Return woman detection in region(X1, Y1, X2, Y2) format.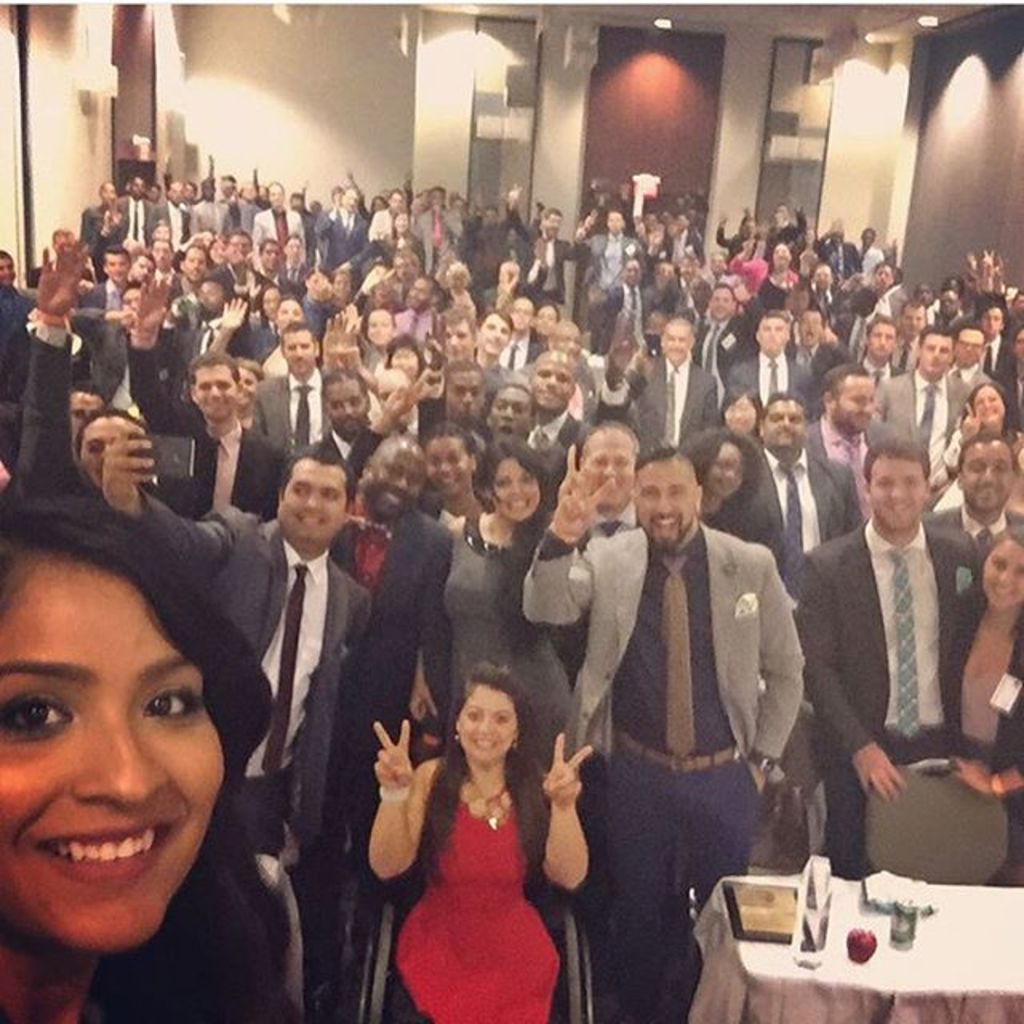
region(378, 342, 426, 392).
